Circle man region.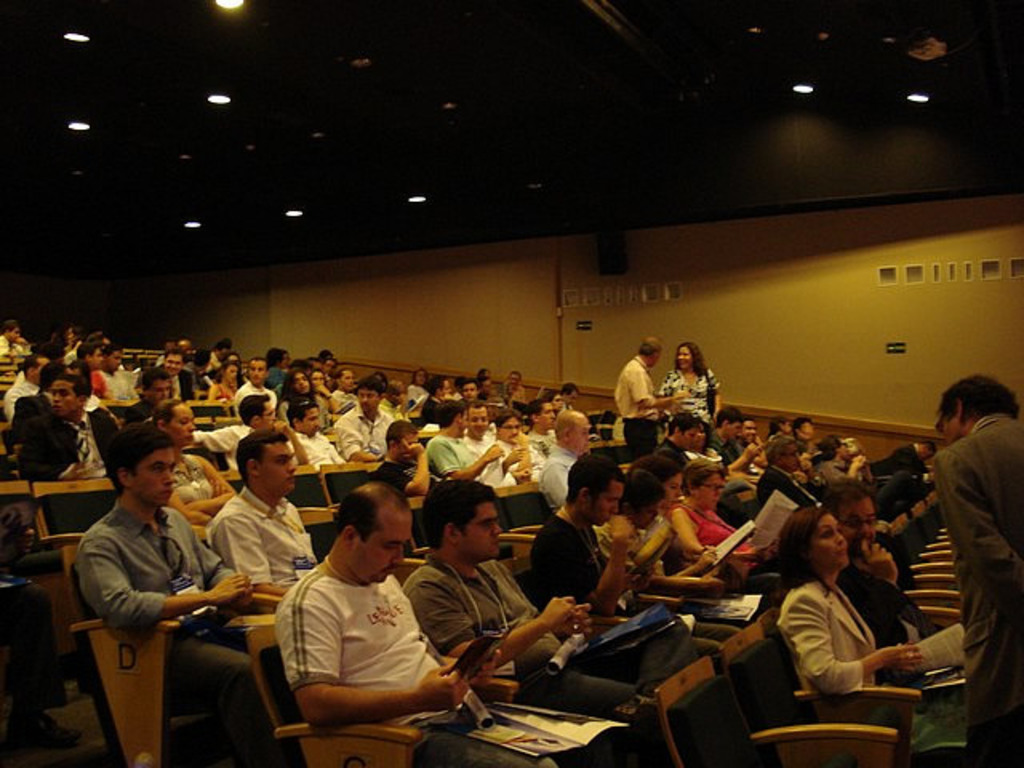
Region: {"left": 261, "top": 485, "right": 483, "bottom": 750}.
